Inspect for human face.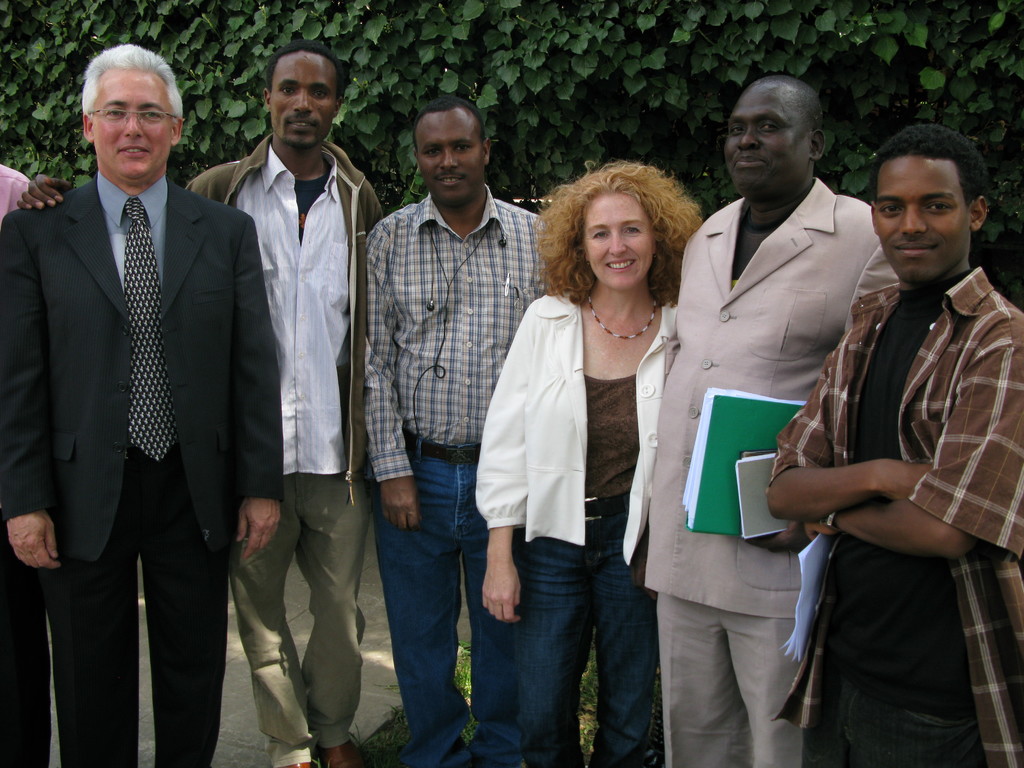
Inspection: 415/114/481/204.
